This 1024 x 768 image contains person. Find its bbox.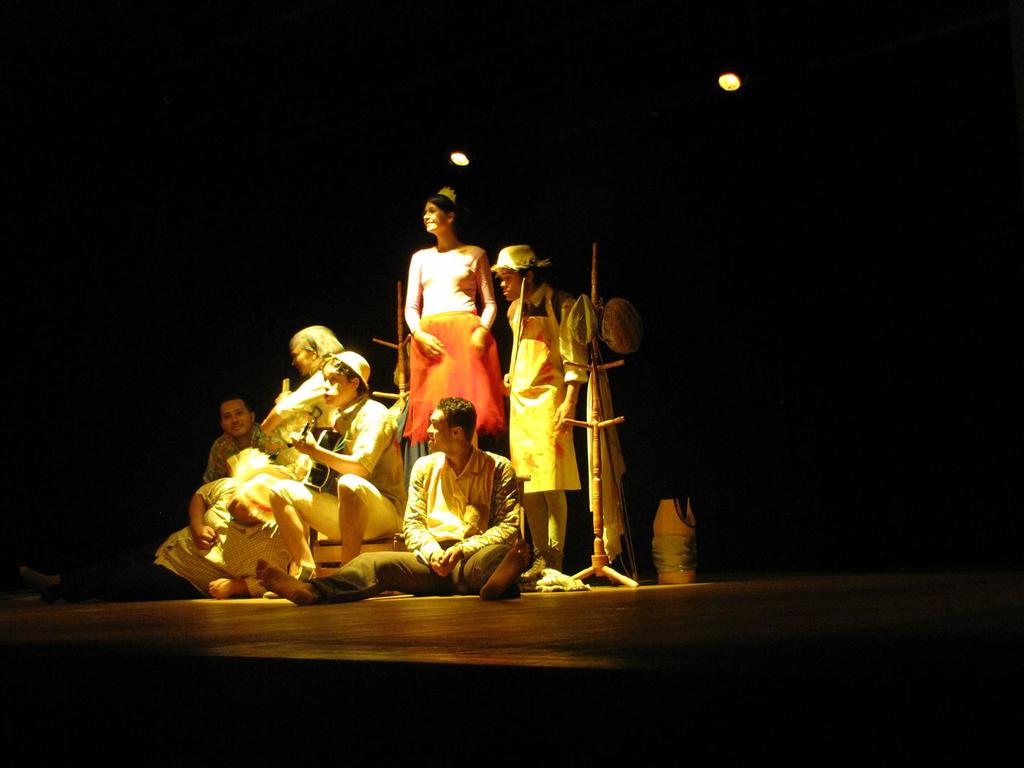
<bbox>407, 183, 497, 445</bbox>.
